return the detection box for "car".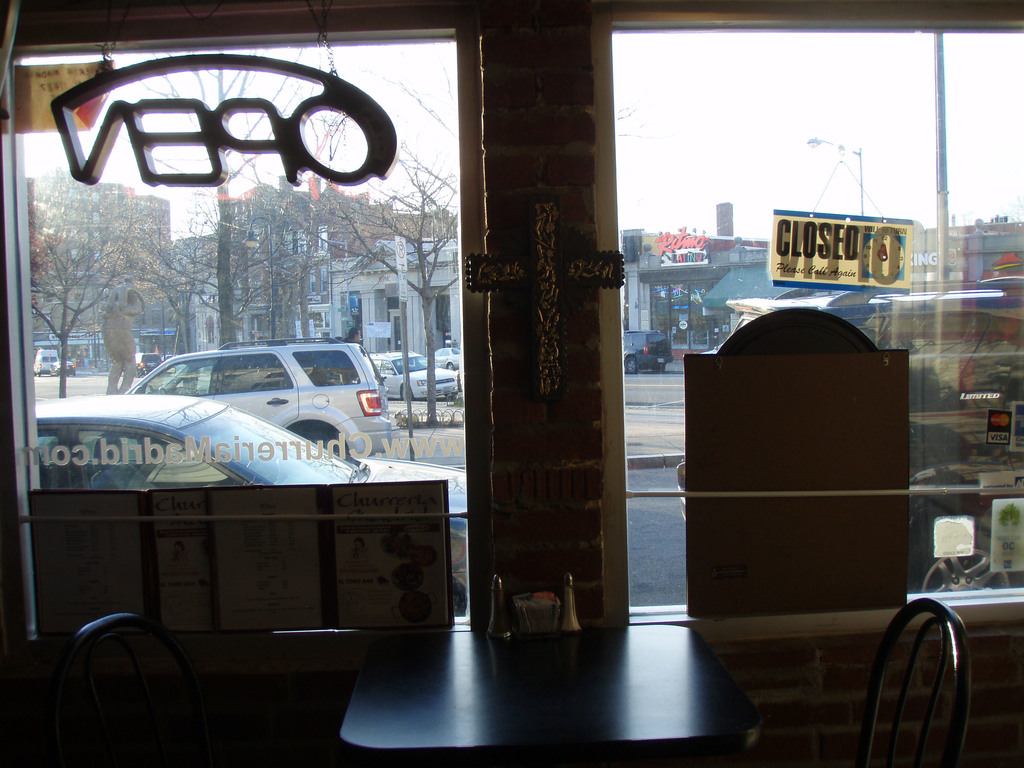
Rect(353, 351, 457, 401).
